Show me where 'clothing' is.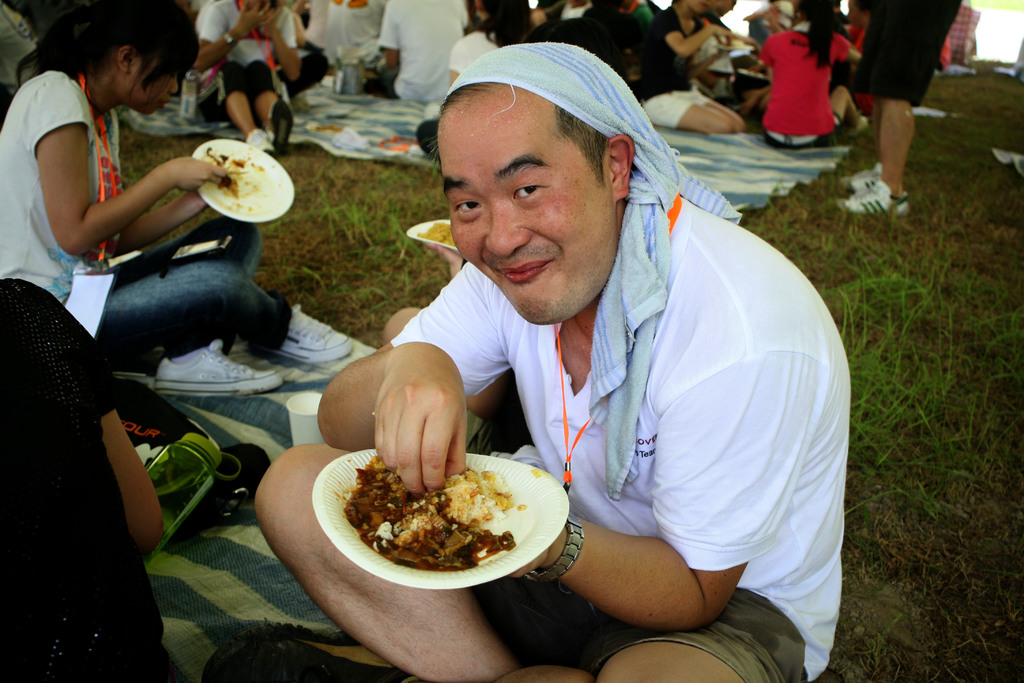
'clothing' is at left=754, top=22, right=846, bottom=147.
